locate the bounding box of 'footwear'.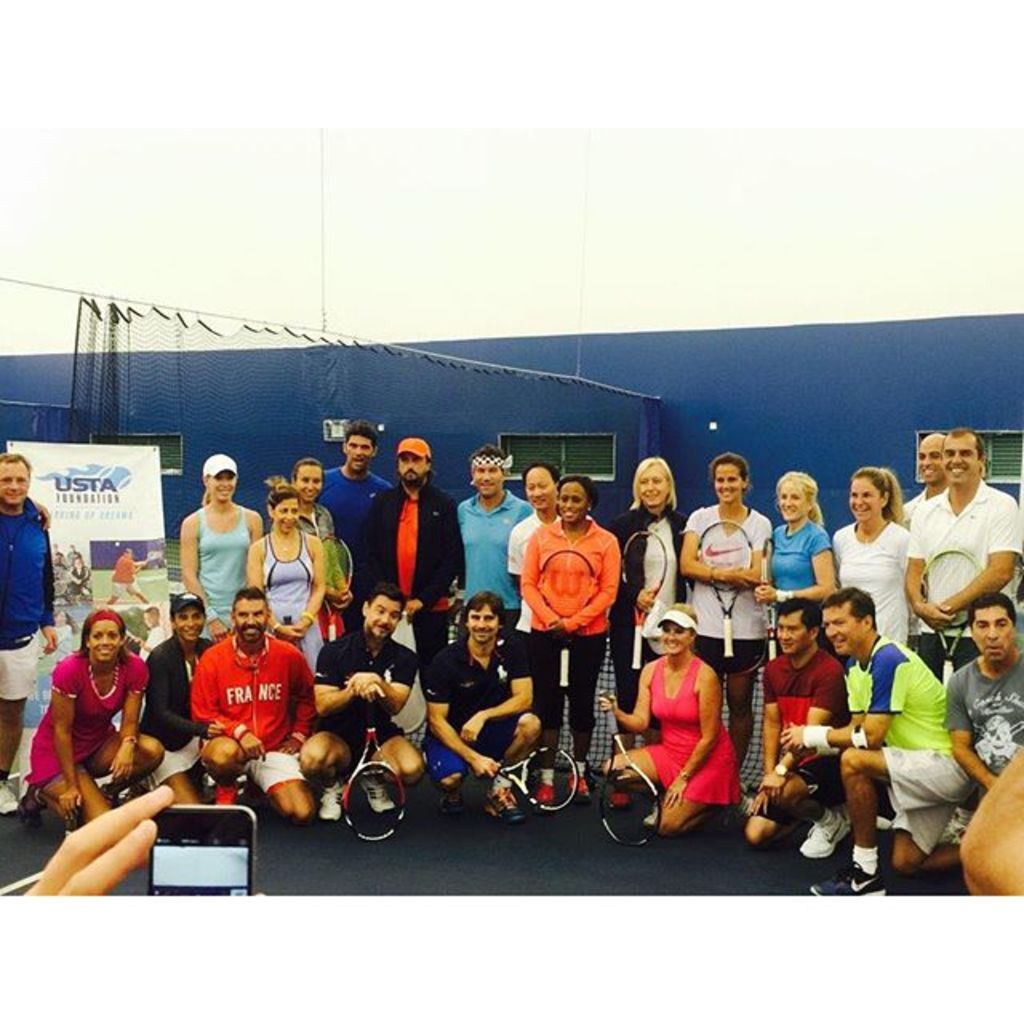
Bounding box: [left=798, top=806, right=853, bottom=856].
